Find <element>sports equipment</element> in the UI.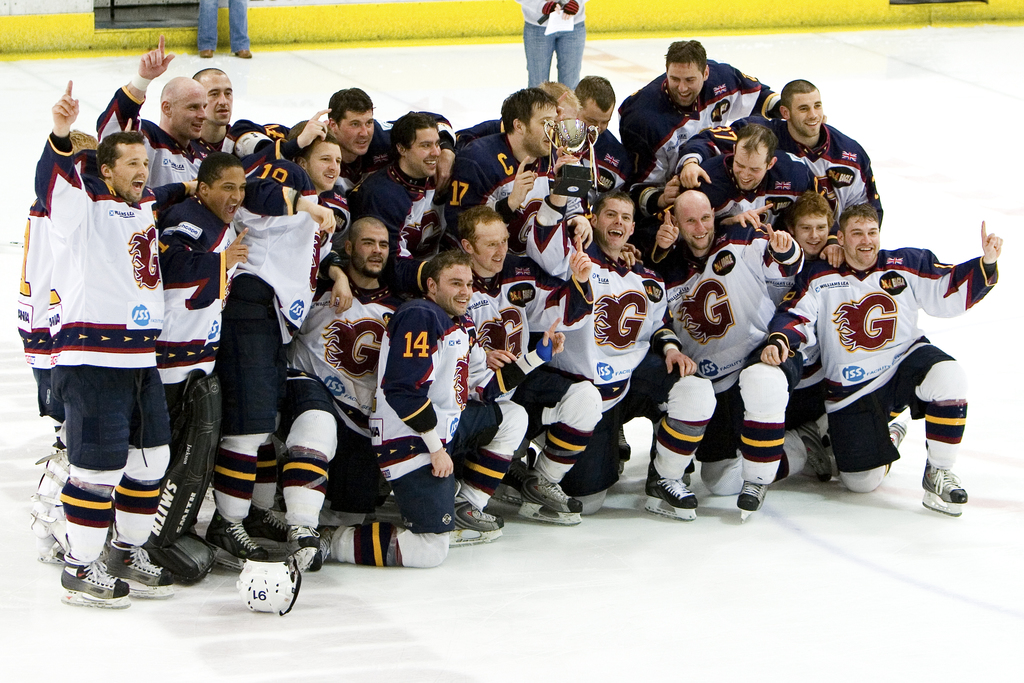
UI element at 236,548,309,614.
